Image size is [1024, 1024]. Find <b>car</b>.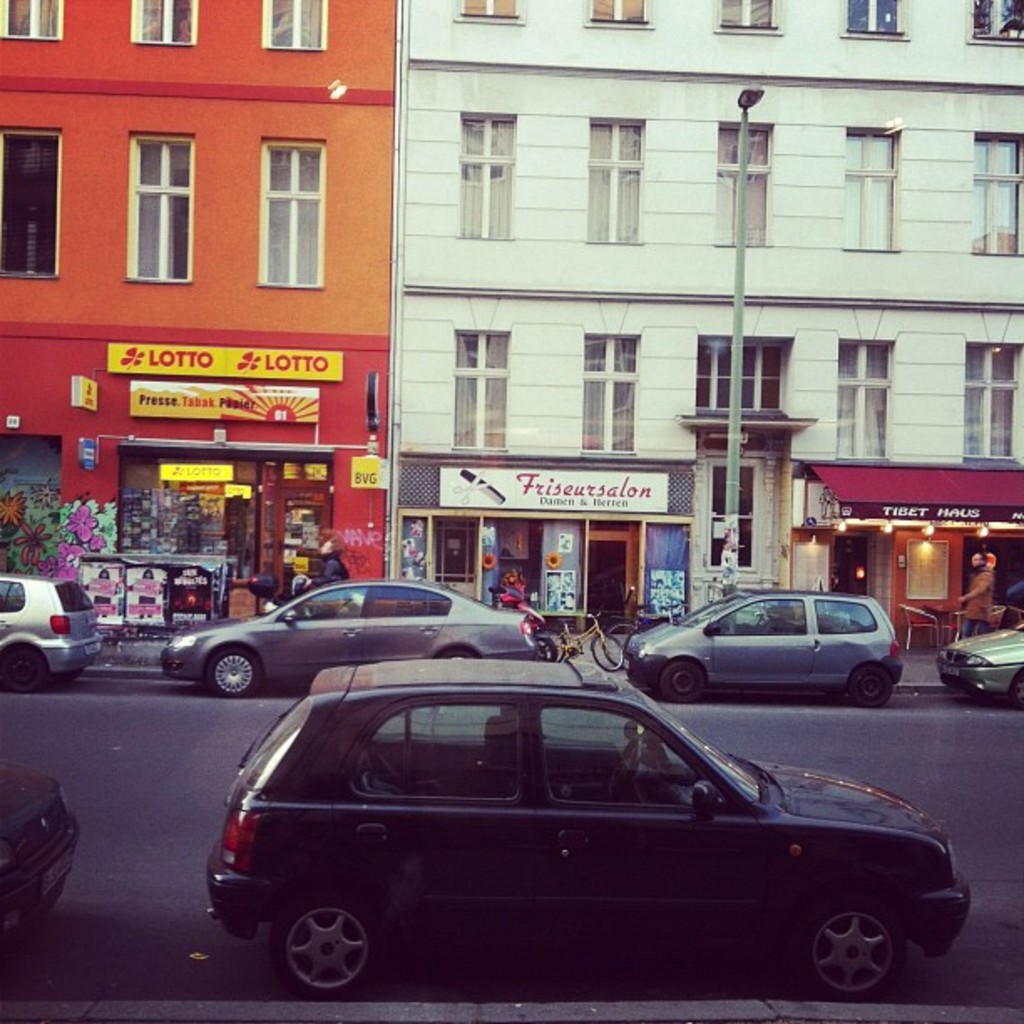
[x1=0, y1=574, x2=114, y2=703].
